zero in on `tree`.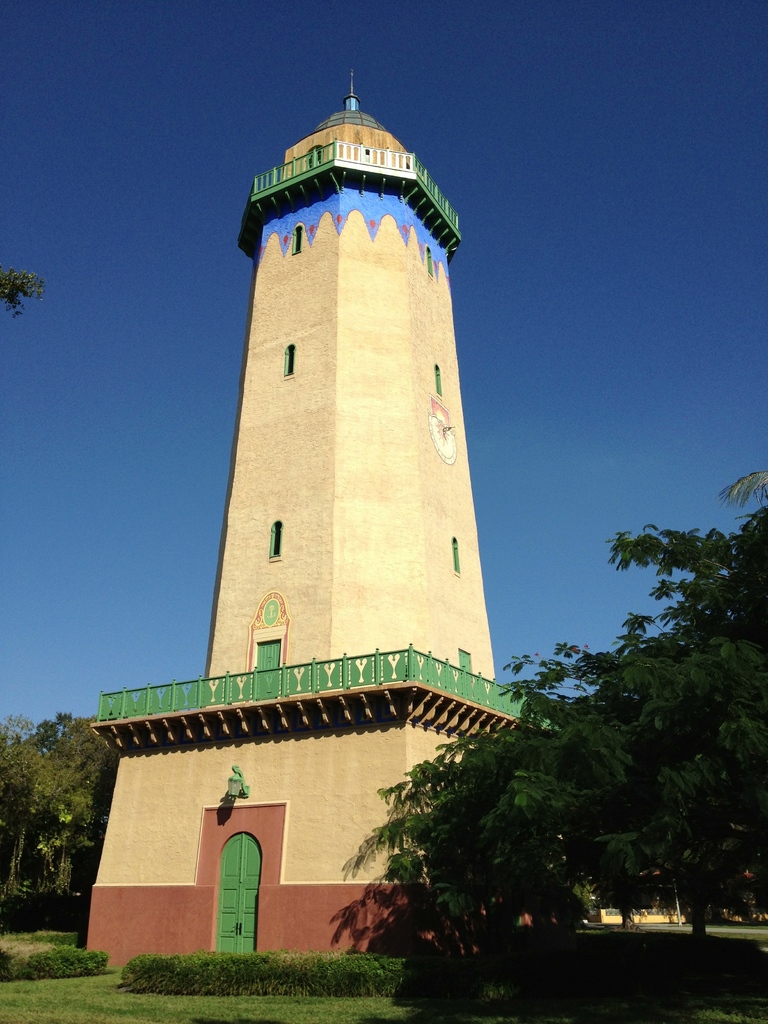
Zeroed in: 0 273 51 319.
